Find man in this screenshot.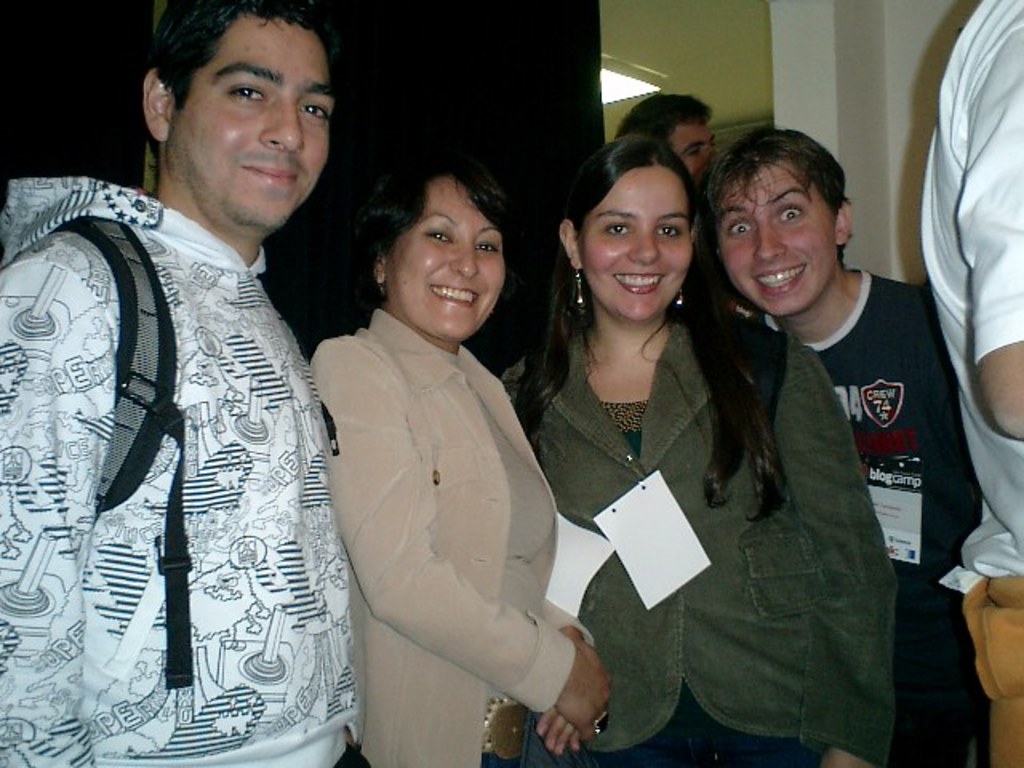
The bounding box for man is 658,123,986,733.
